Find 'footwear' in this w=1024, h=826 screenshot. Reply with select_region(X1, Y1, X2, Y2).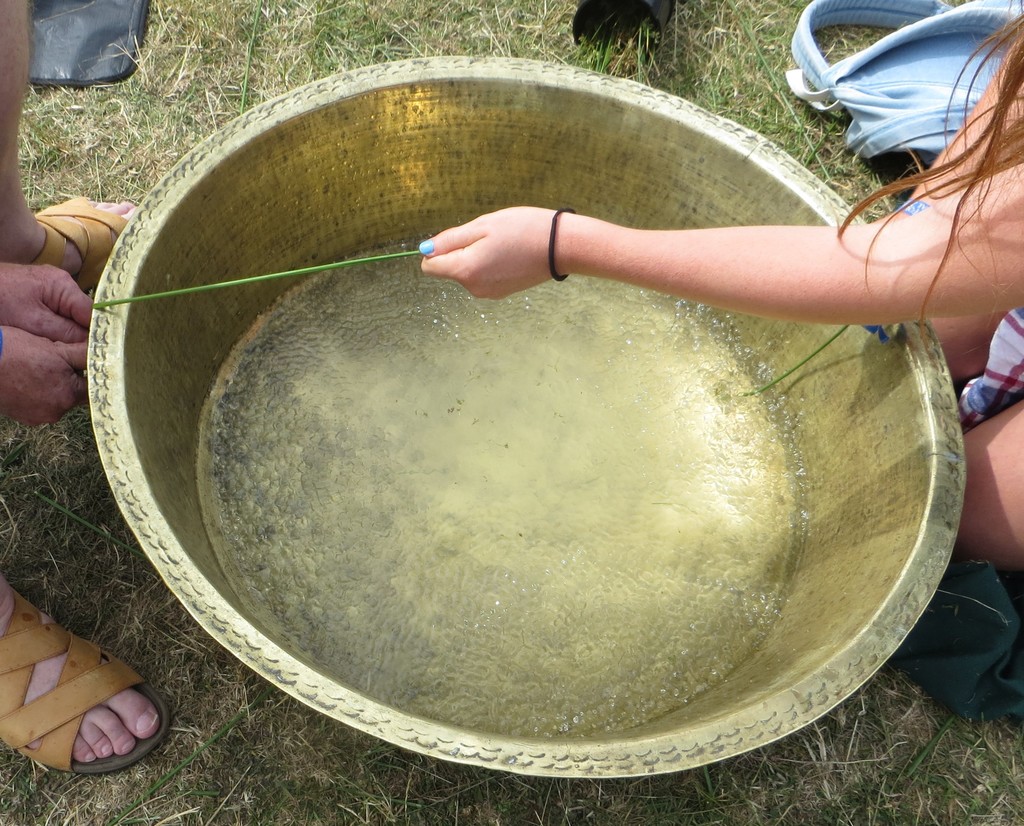
select_region(565, 0, 672, 66).
